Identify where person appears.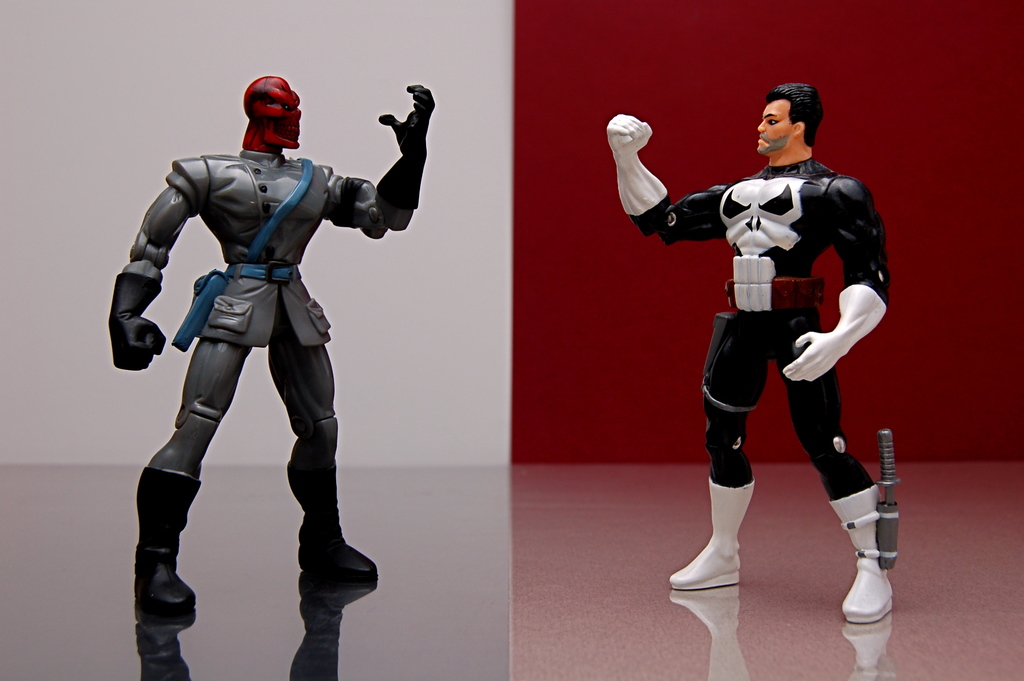
Appears at <box>651,67,900,652</box>.
